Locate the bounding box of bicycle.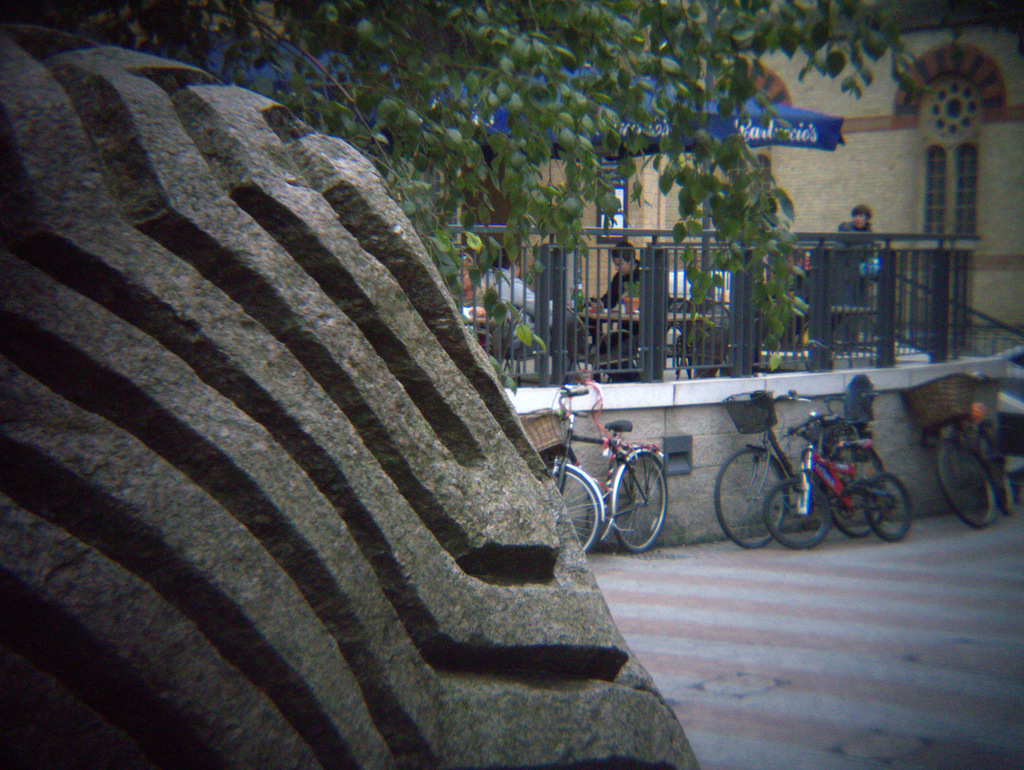
Bounding box: rect(899, 369, 1021, 522).
